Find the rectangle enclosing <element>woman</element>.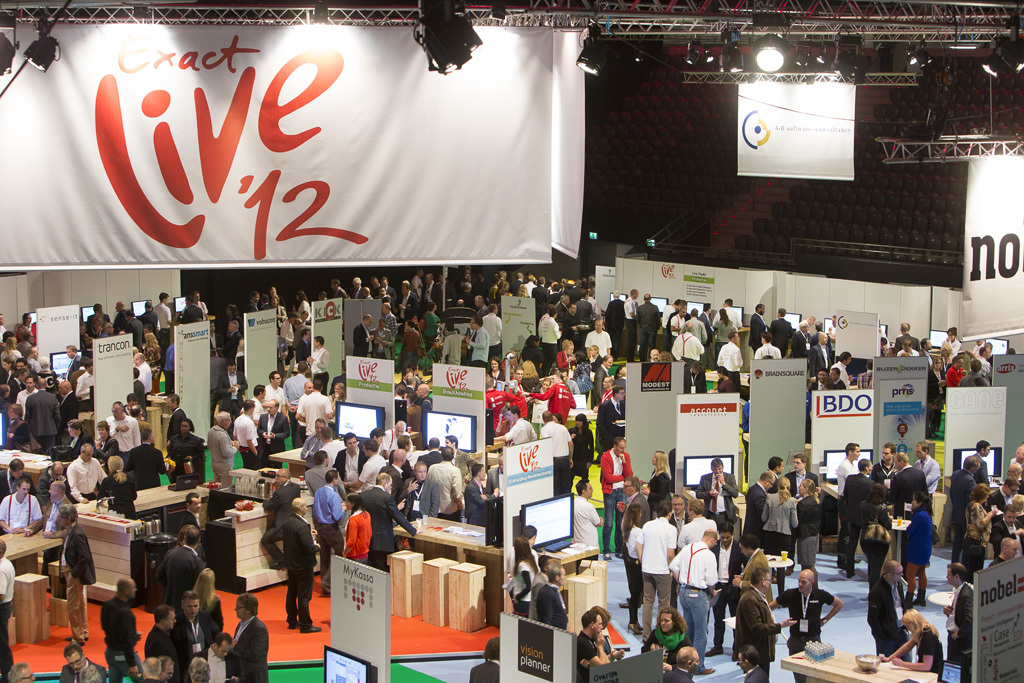
bbox=[555, 340, 577, 374].
